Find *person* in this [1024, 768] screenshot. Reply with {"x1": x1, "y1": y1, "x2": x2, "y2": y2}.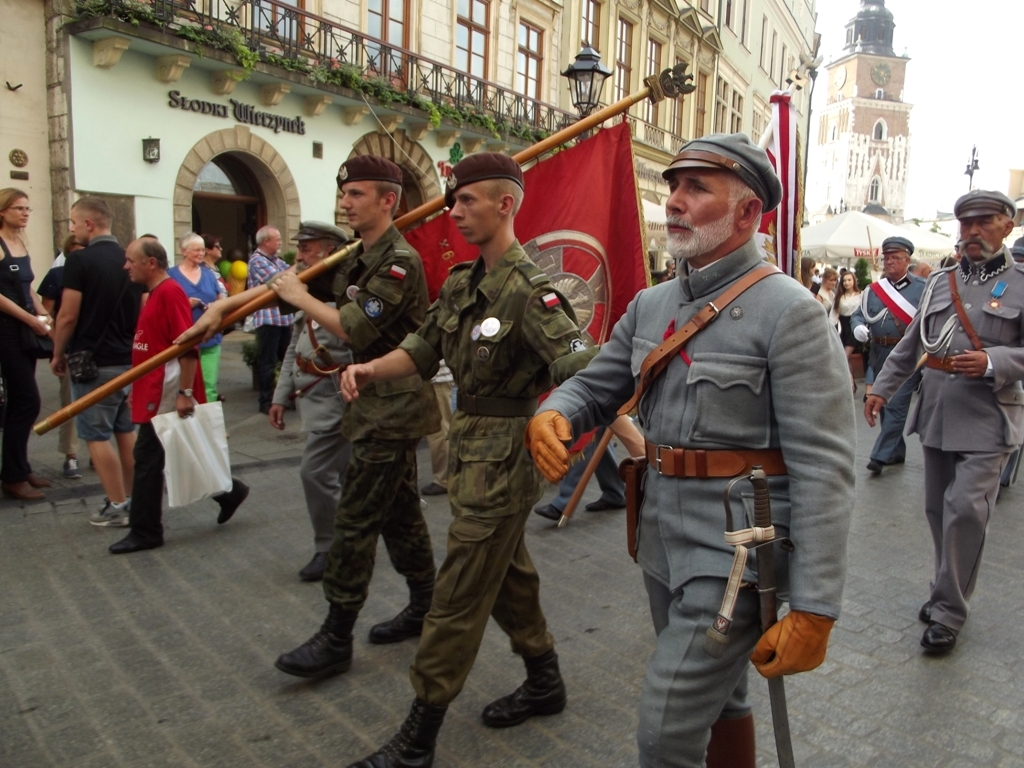
{"x1": 525, "y1": 124, "x2": 855, "y2": 767}.
